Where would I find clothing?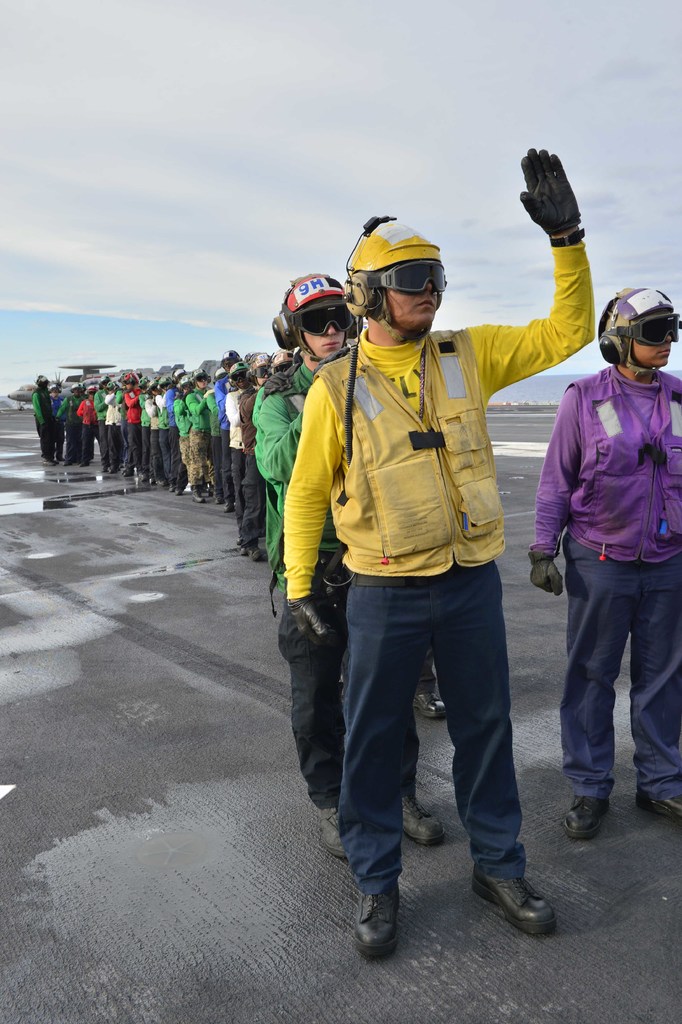
At (248,388,271,527).
